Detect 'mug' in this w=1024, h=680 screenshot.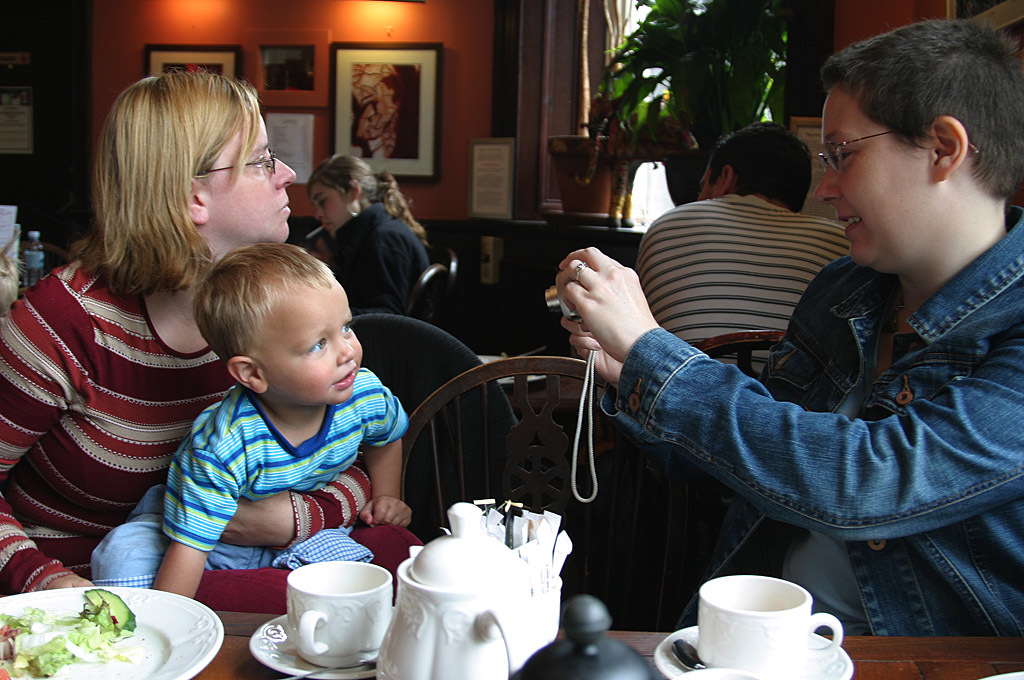
Detection: bbox=(284, 561, 396, 671).
